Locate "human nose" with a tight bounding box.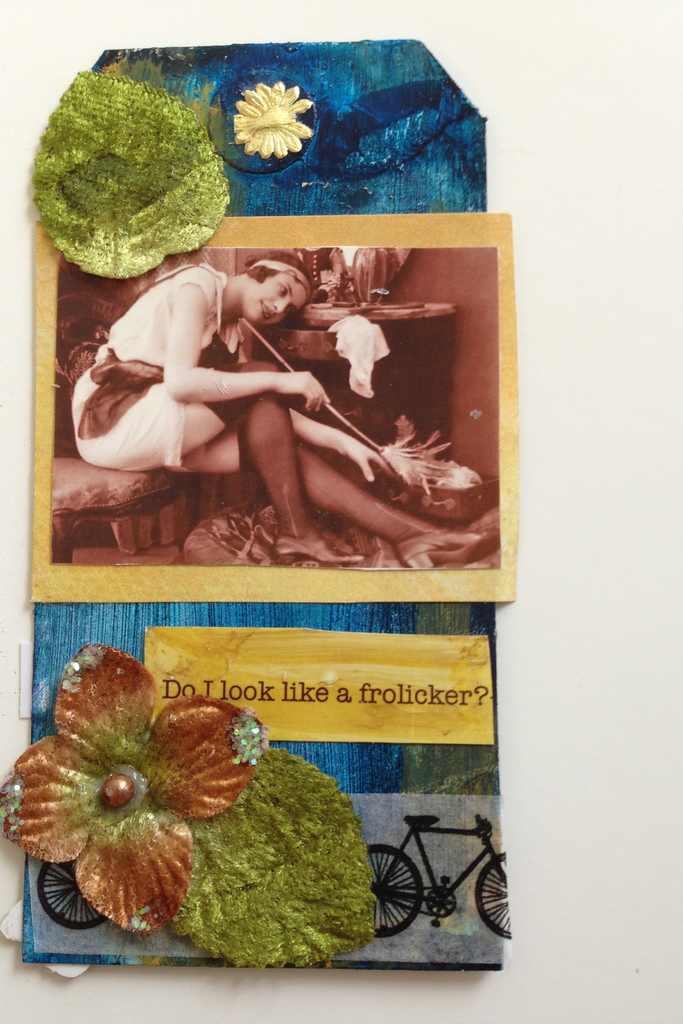
[left=268, top=300, right=288, bottom=316].
